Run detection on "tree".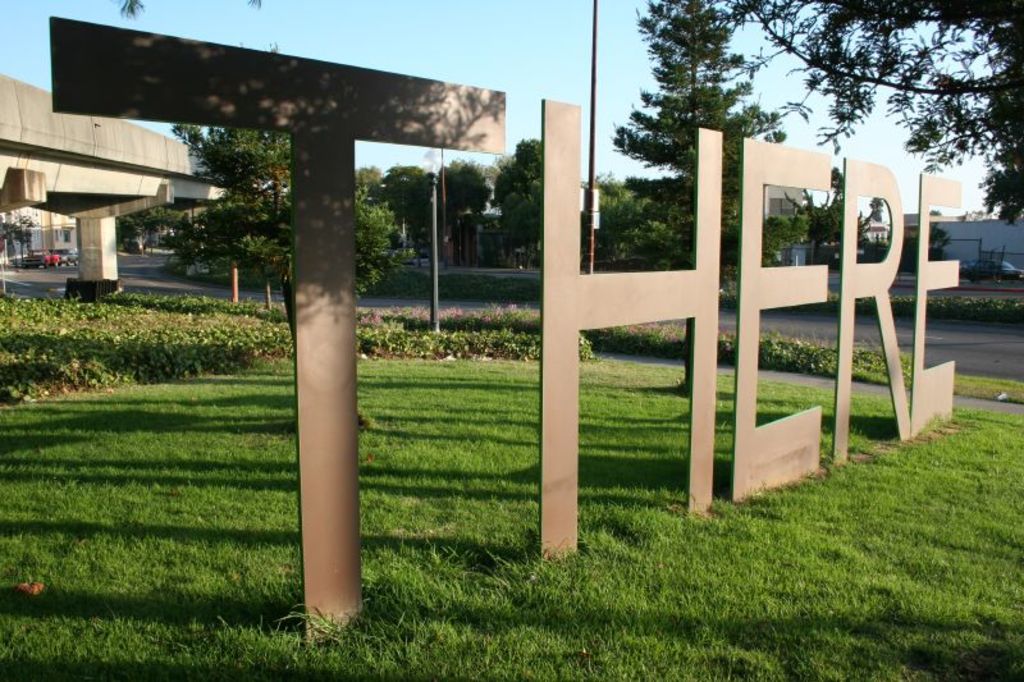
Result: {"x1": 607, "y1": 0, "x2": 774, "y2": 220}.
